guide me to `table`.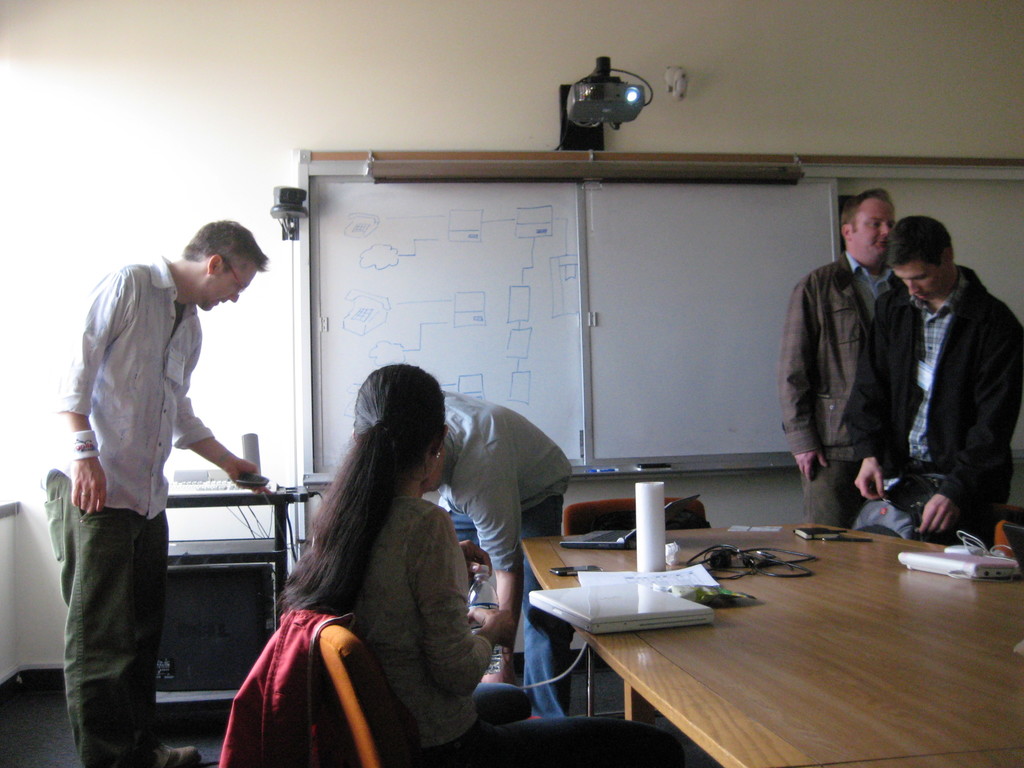
Guidance: {"left": 517, "top": 499, "right": 1023, "bottom": 767}.
